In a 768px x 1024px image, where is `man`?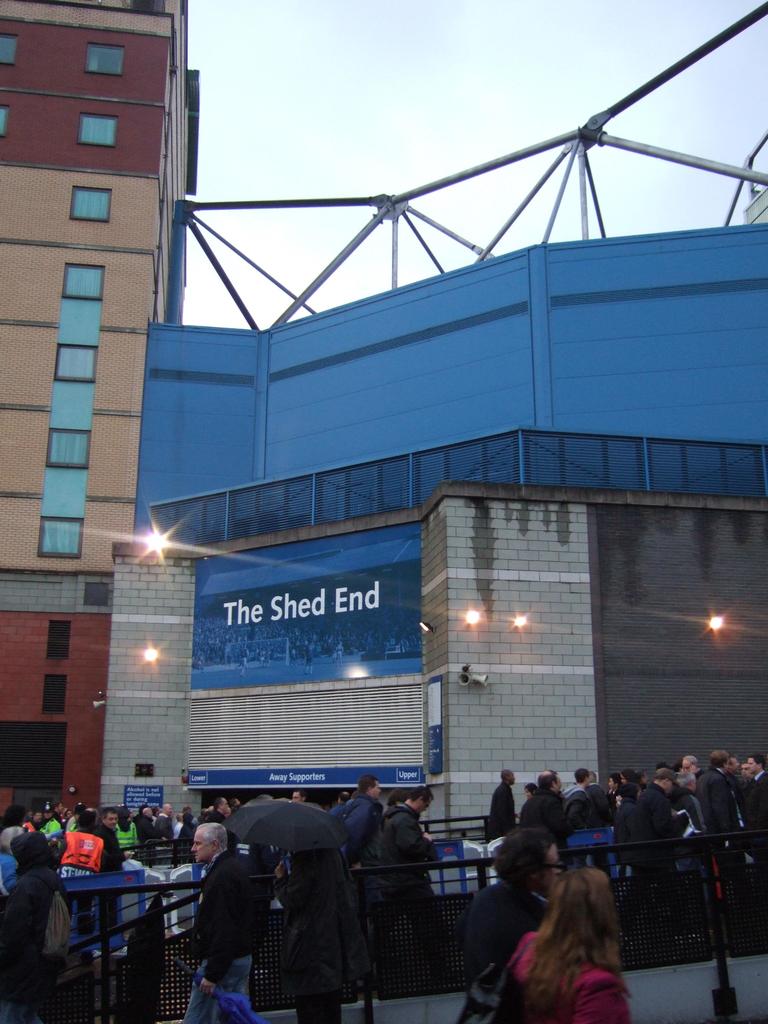
181, 798, 281, 1017.
